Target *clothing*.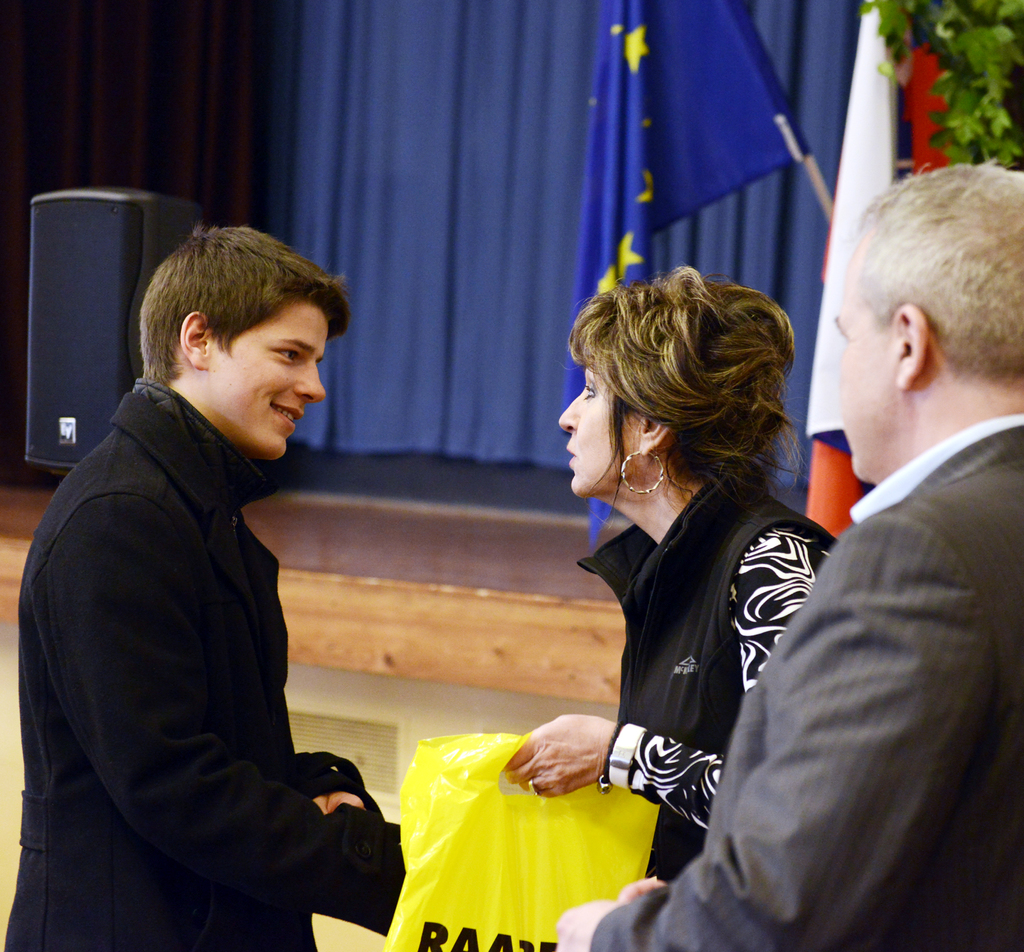
Target region: x1=586 y1=425 x2=1018 y2=951.
